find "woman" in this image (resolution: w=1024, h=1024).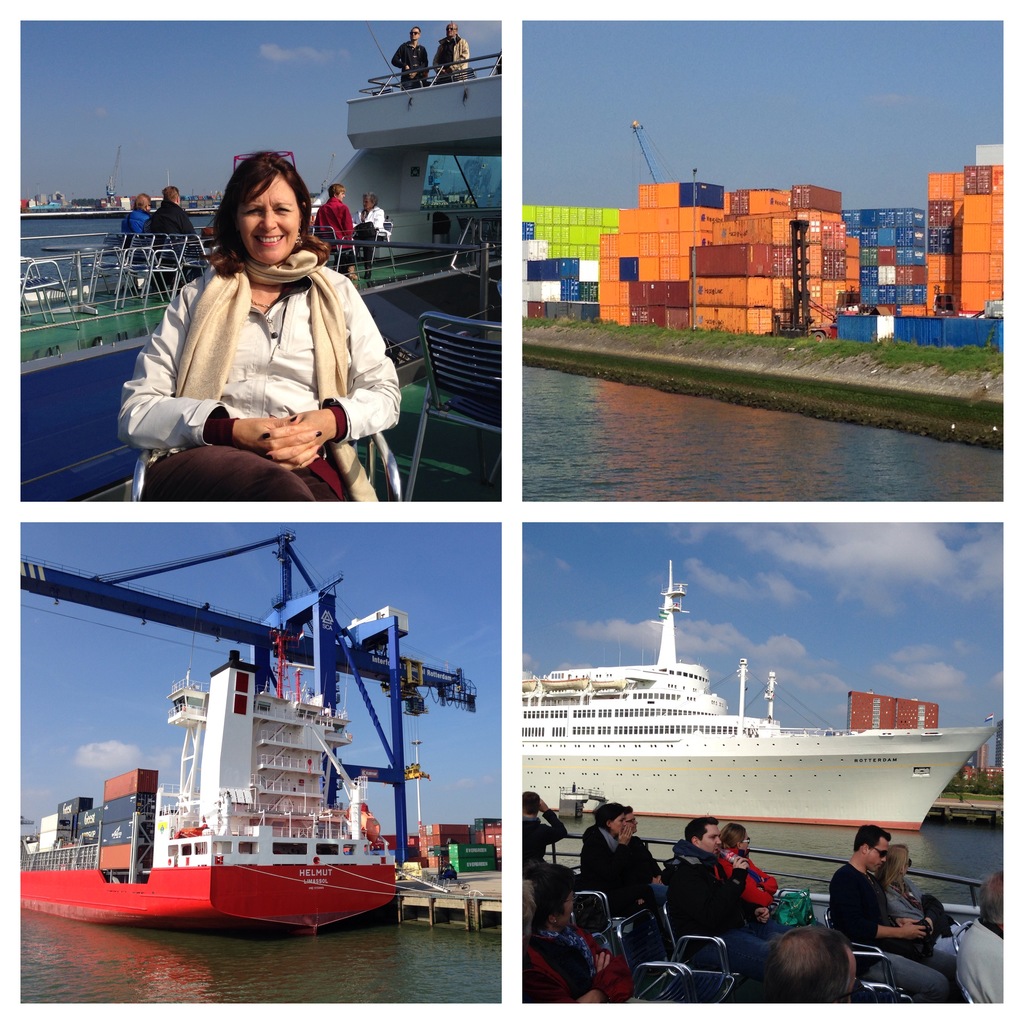
575 803 649 911.
